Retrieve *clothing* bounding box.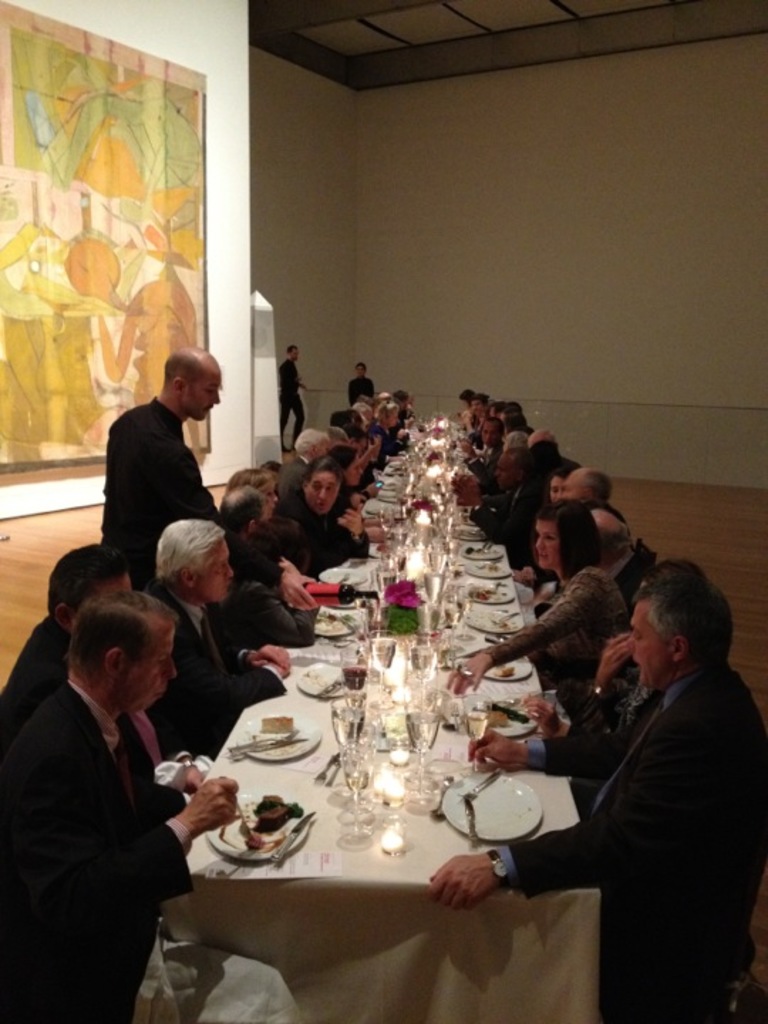
Bounding box: {"left": 92, "top": 385, "right": 223, "bottom": 594}.
